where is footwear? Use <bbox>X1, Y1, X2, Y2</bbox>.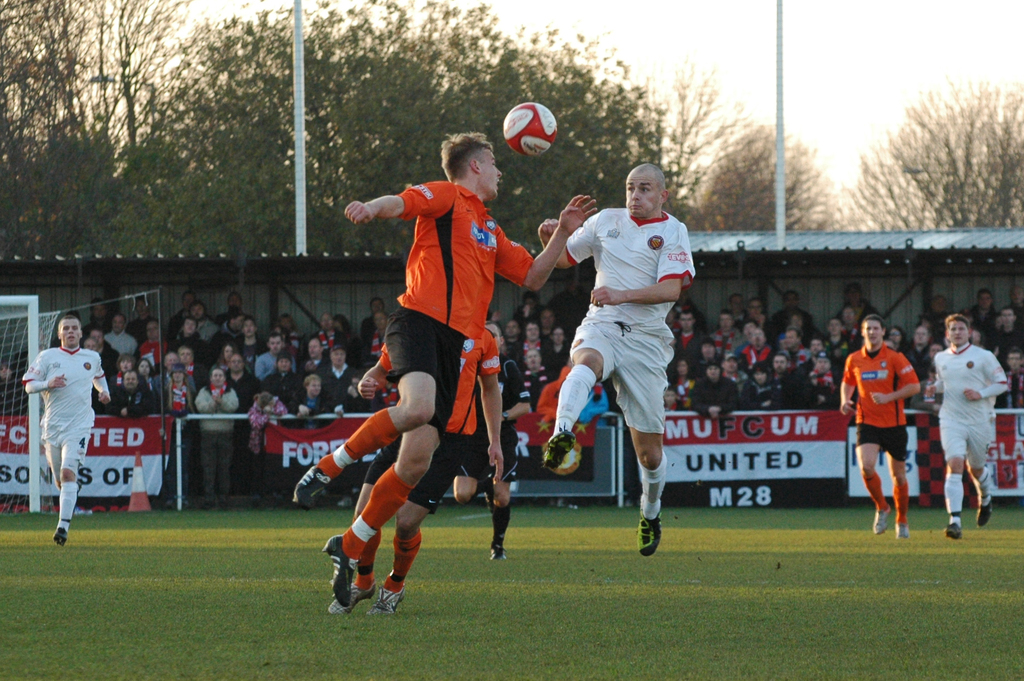
<bbox>977, 501, 996, 529</bbox>.
